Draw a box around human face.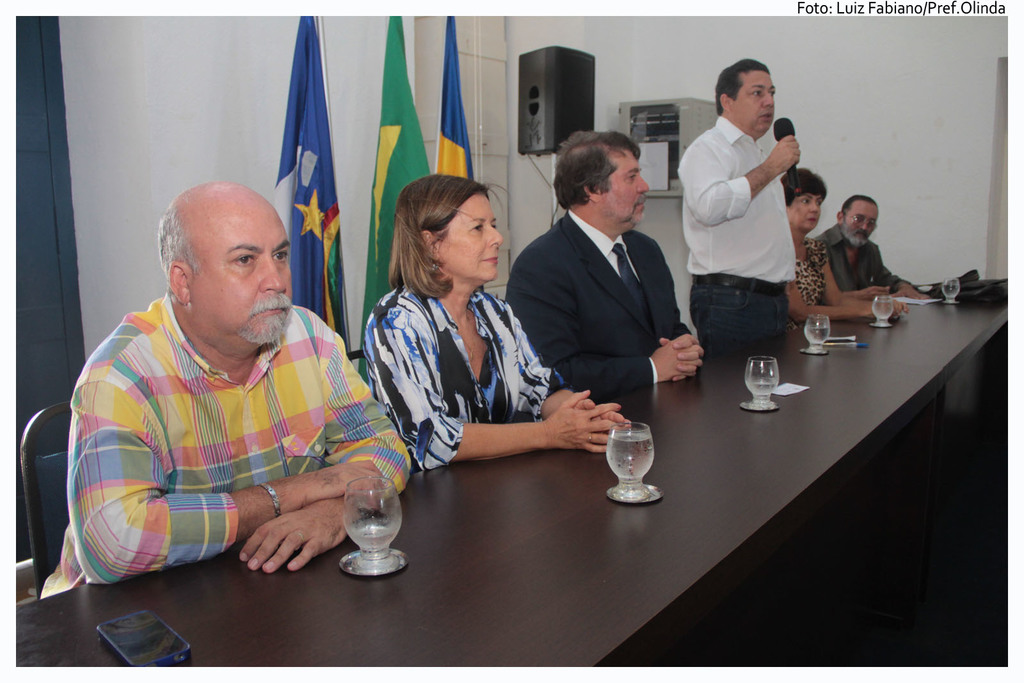
435,190,504,283.
